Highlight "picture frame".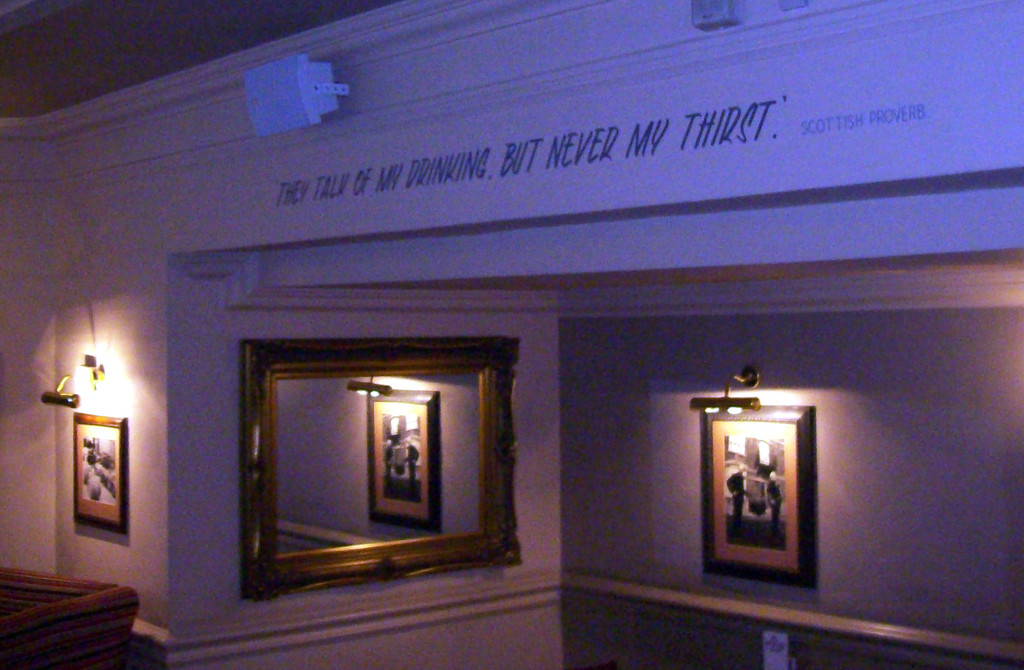
Highlighted region: [x1=230, y1=324, x2=521, y2=603].
